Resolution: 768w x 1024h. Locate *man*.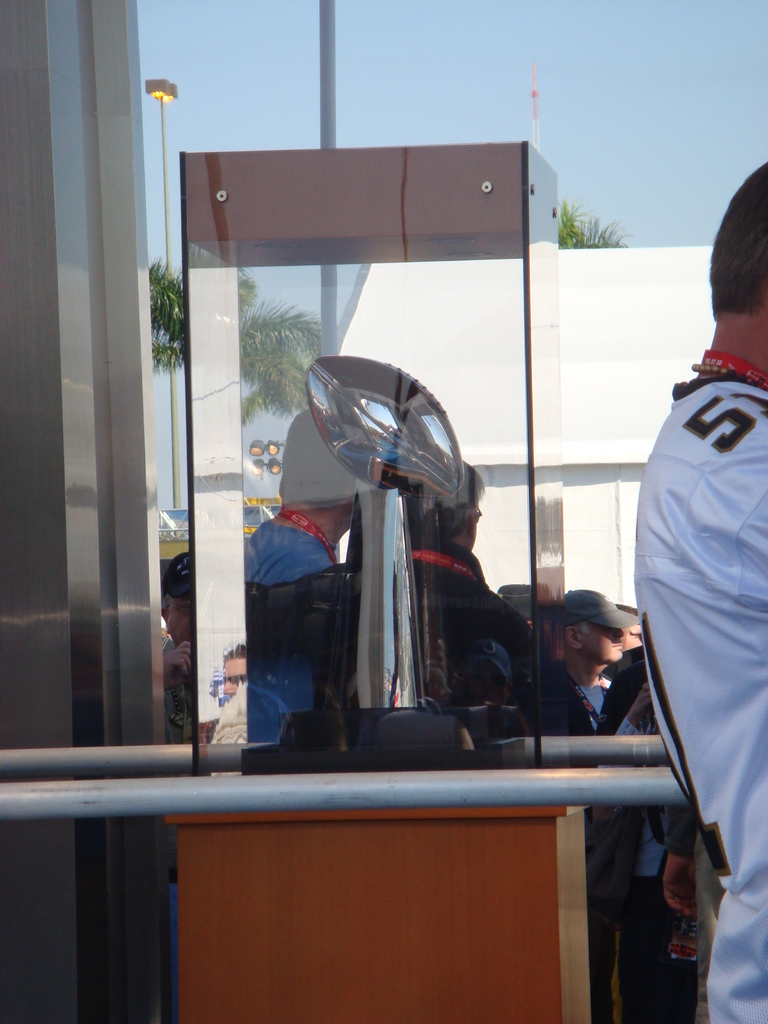
551:588:639:728.
